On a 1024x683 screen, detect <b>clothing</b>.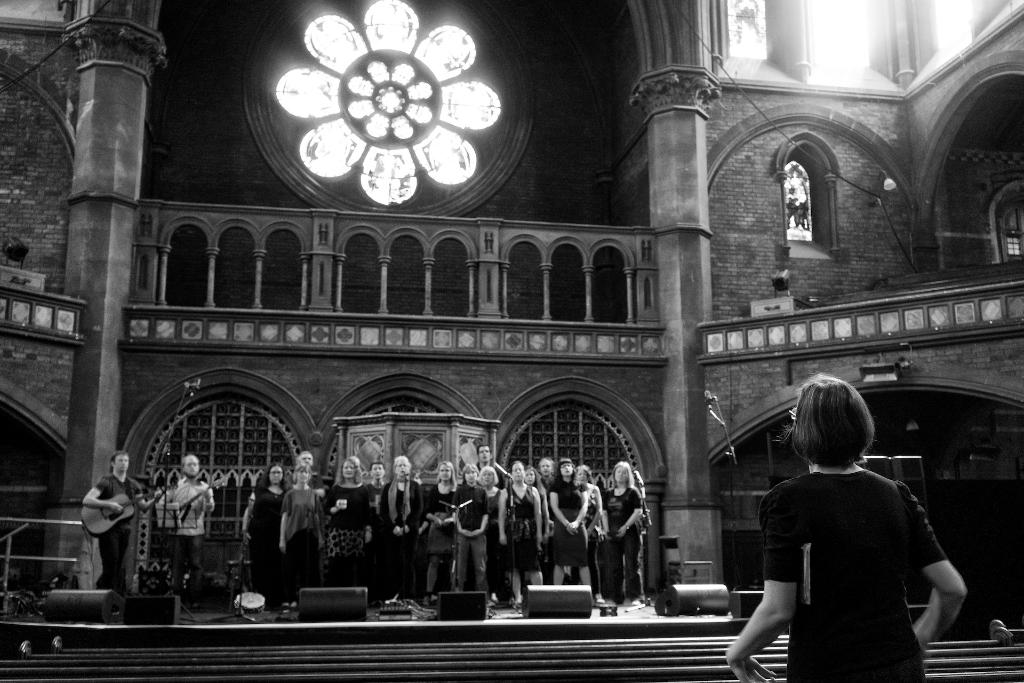
(246, 484, 292, 610).
